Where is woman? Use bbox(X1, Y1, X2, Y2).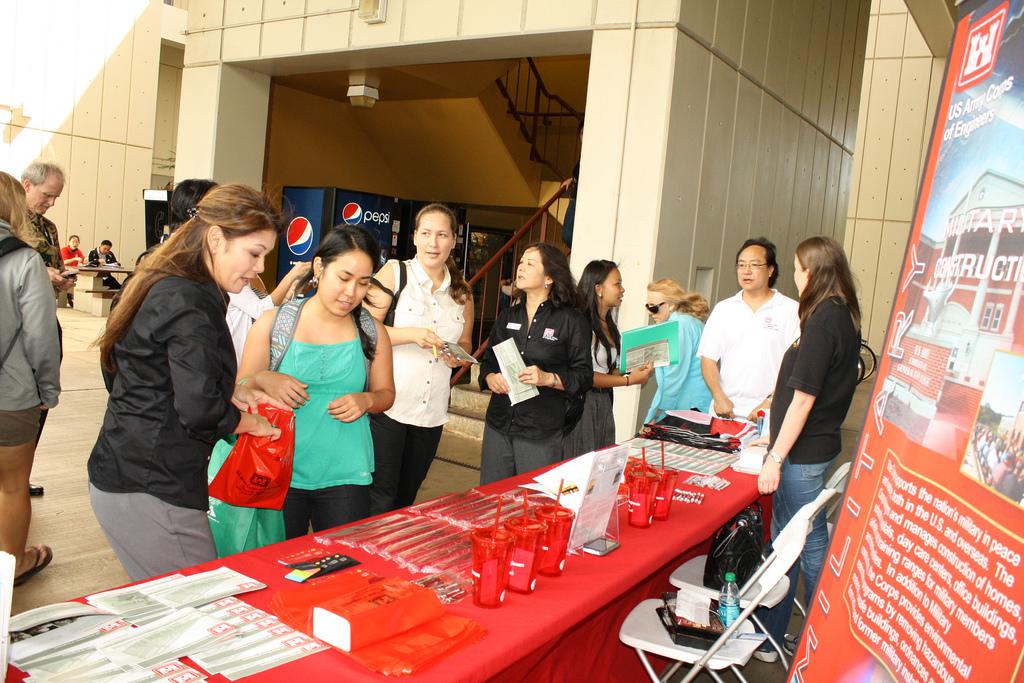
bbox(636, 278, 712, 436).
